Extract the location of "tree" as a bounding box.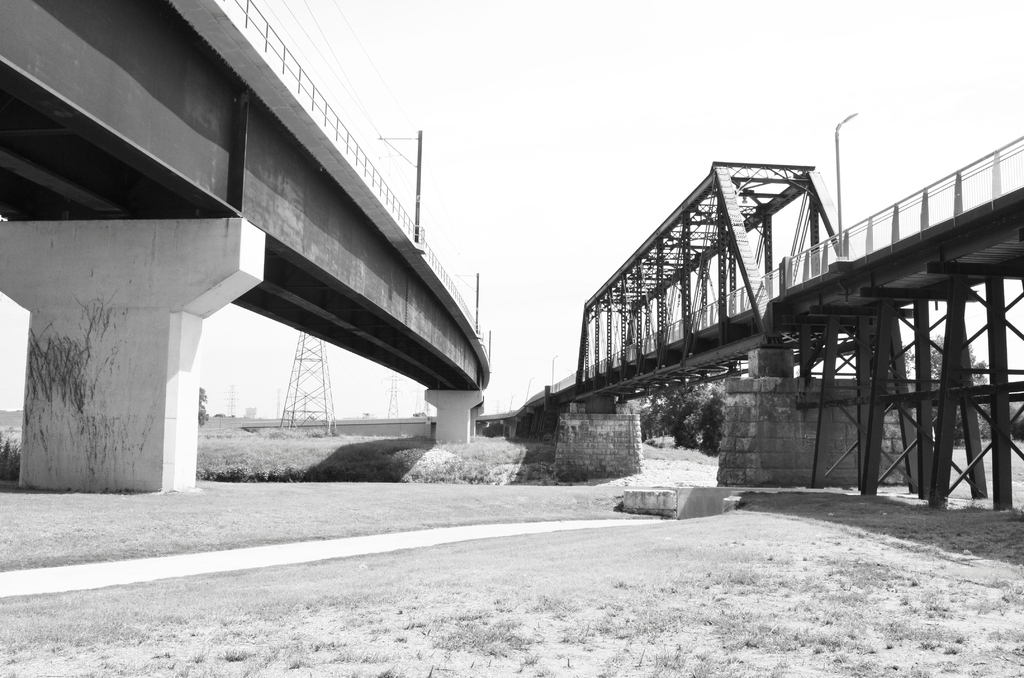
410/409/428/416.
